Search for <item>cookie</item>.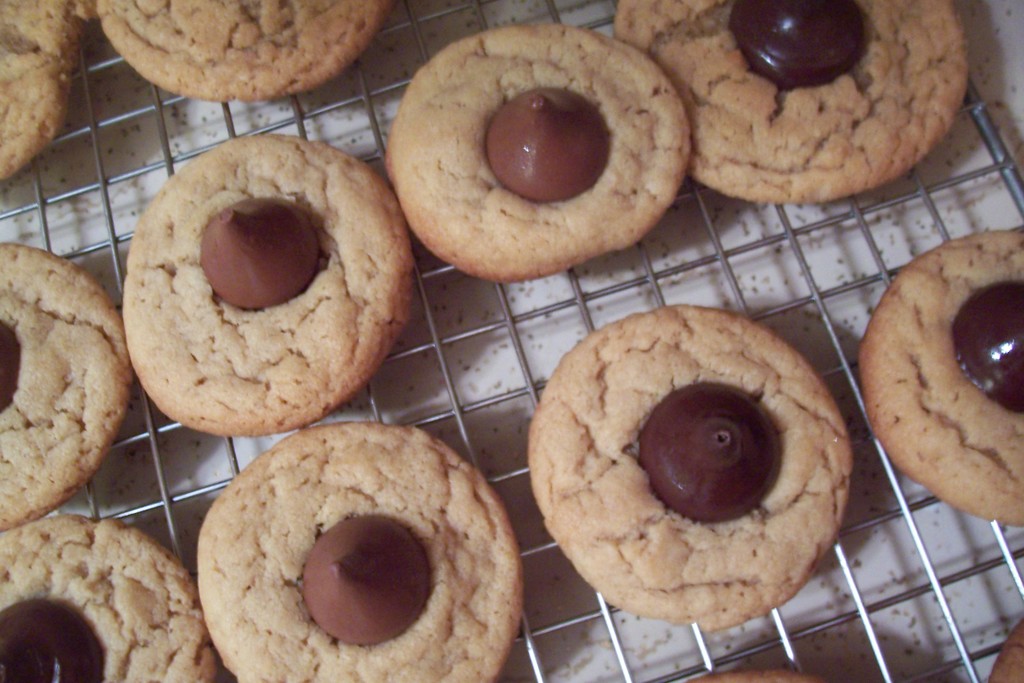
Found at 0 236 139 530.
